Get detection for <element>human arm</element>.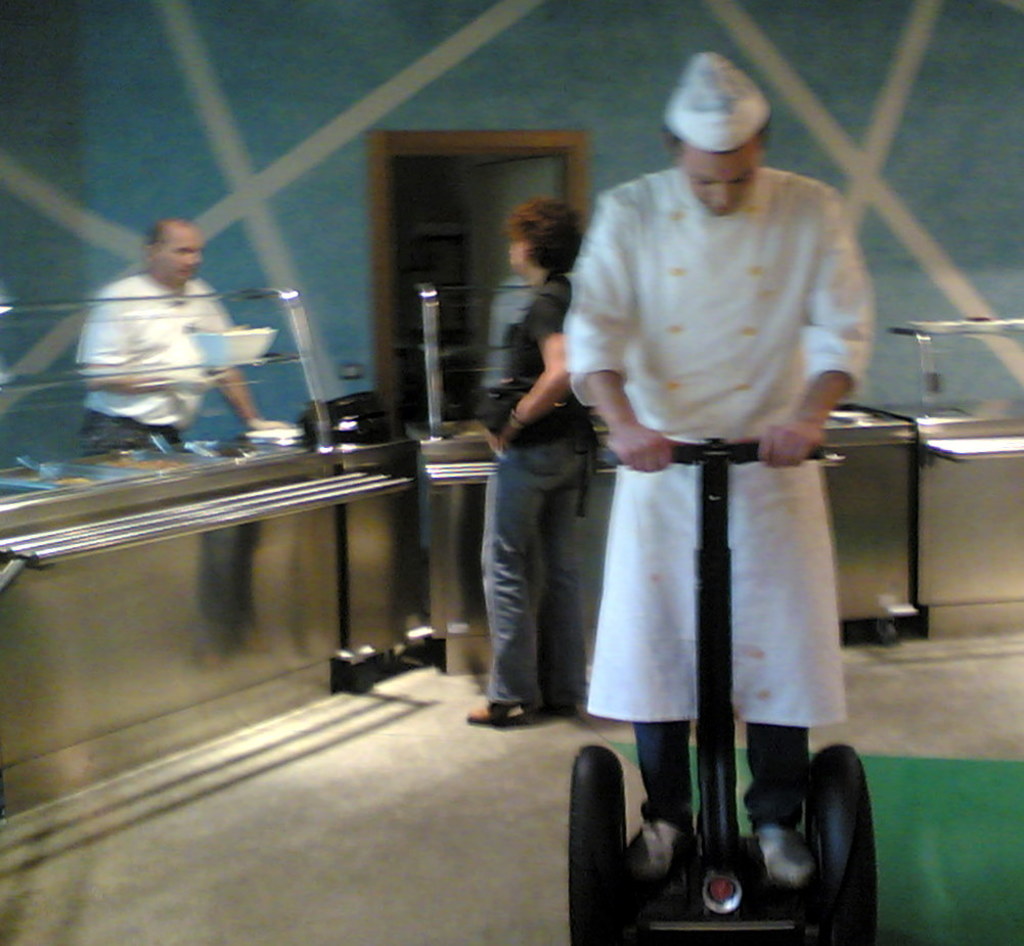
Detection: bbox=(206, 285, 331, 444).
